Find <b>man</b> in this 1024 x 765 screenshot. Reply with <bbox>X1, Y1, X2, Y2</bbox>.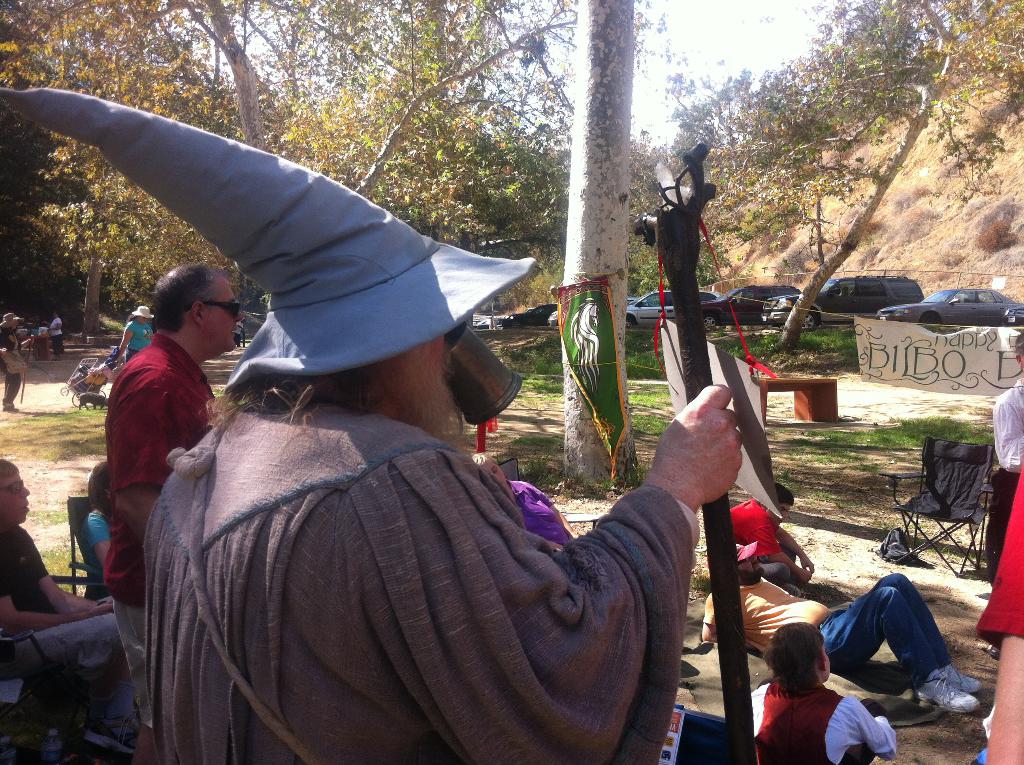
<bbox>726, 487, 813, 592</bbox>.
